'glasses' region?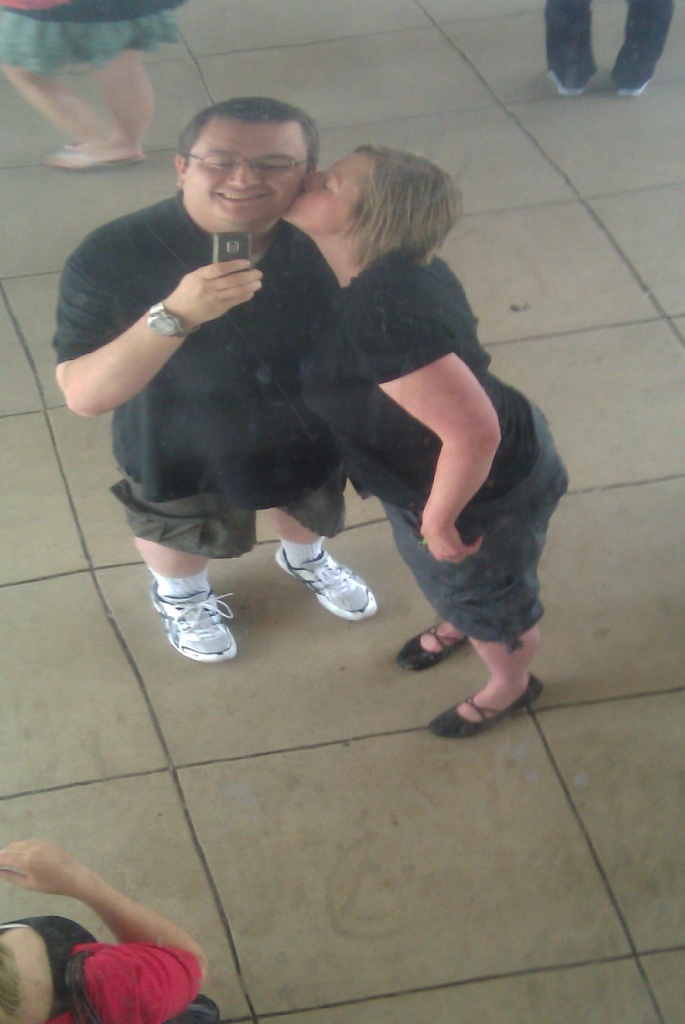
Rect(185, 148, 303, 185)
